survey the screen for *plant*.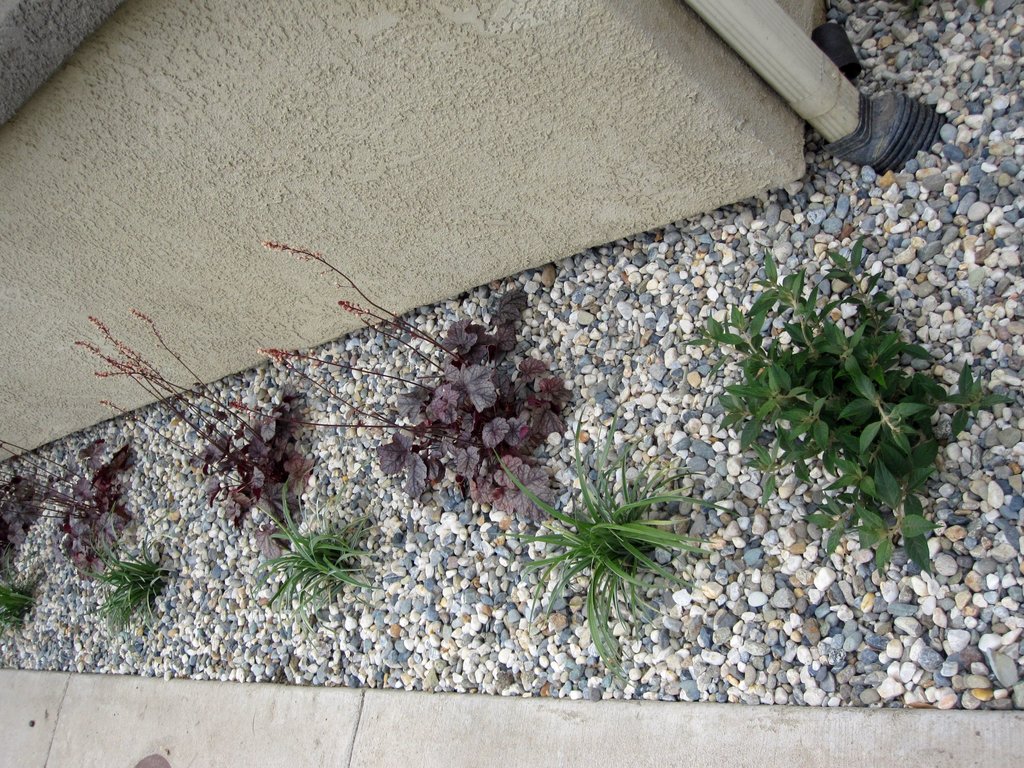
Survey found: 473/405/737/696.
